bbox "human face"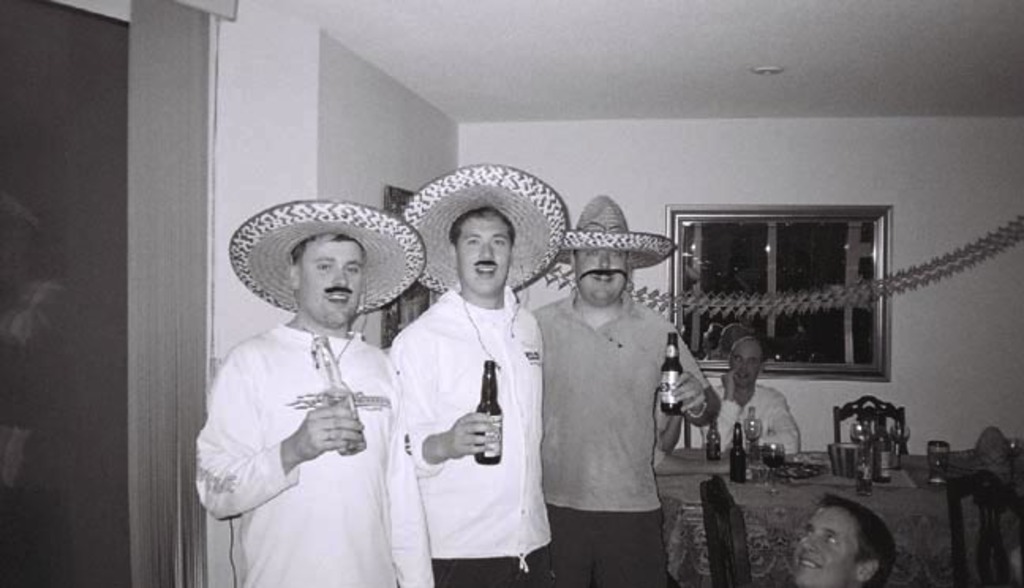
region(460, 220, 509, 292)
